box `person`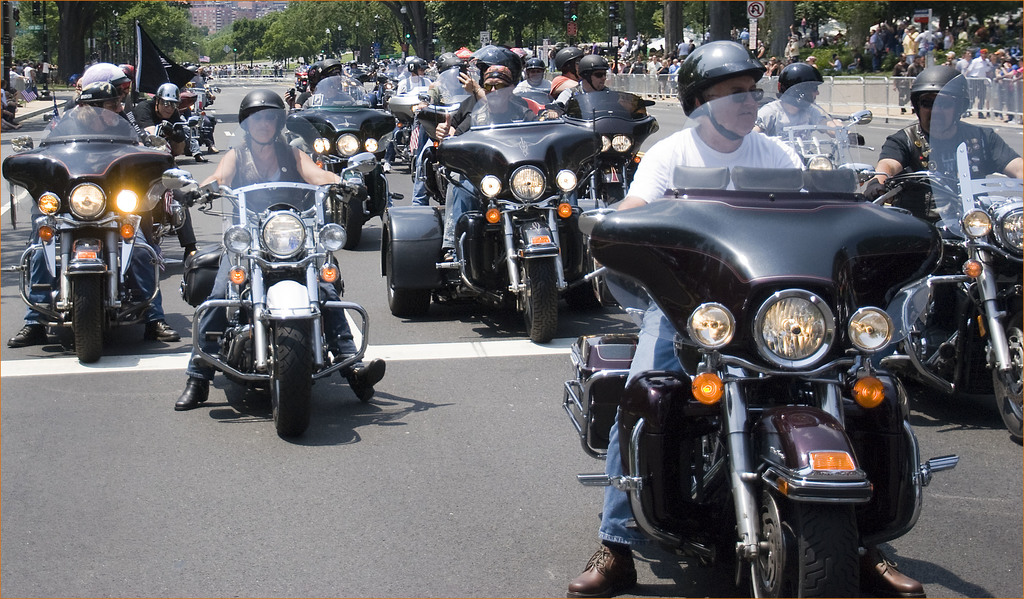
(x1=864, y1=63, x2=1023, y2=195)
